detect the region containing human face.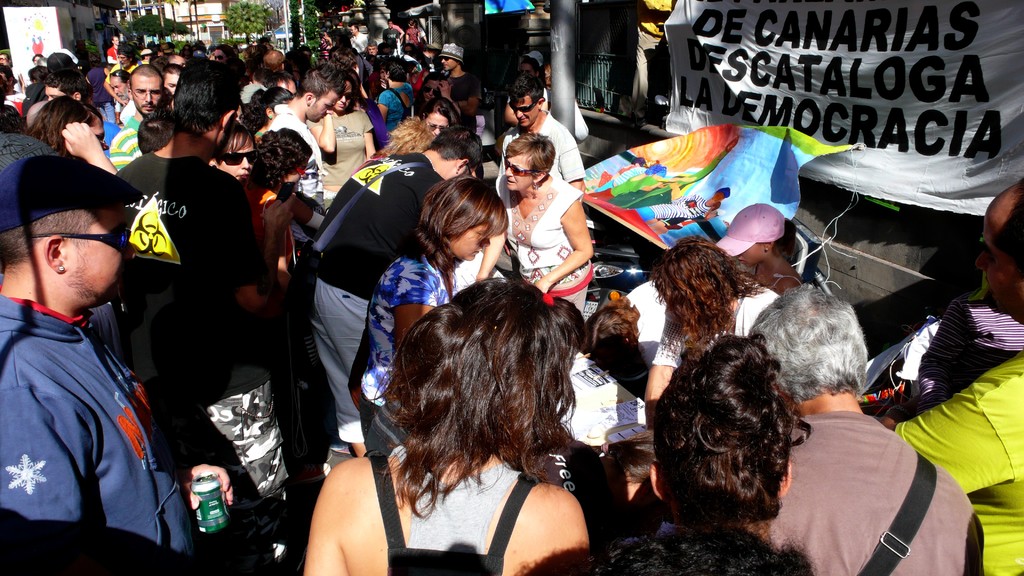
detection(130, 72, 163, 115).
